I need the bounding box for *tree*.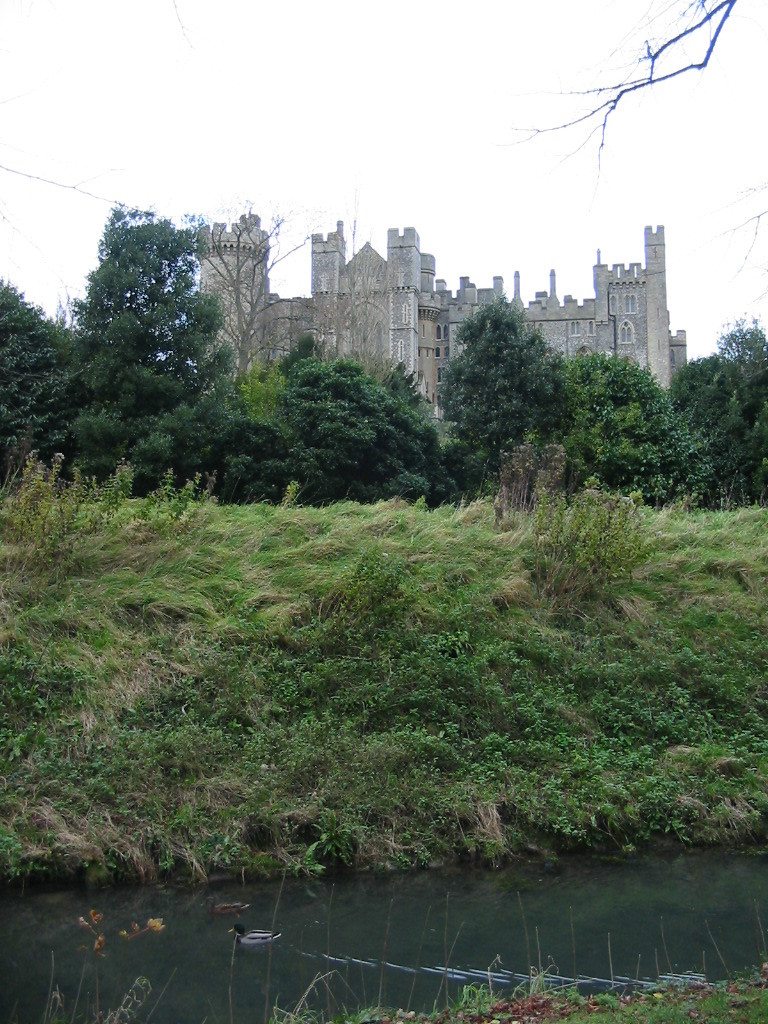
Here it is: {"left": 275, "top": 327, "right": 451, "bottom": 517}.
